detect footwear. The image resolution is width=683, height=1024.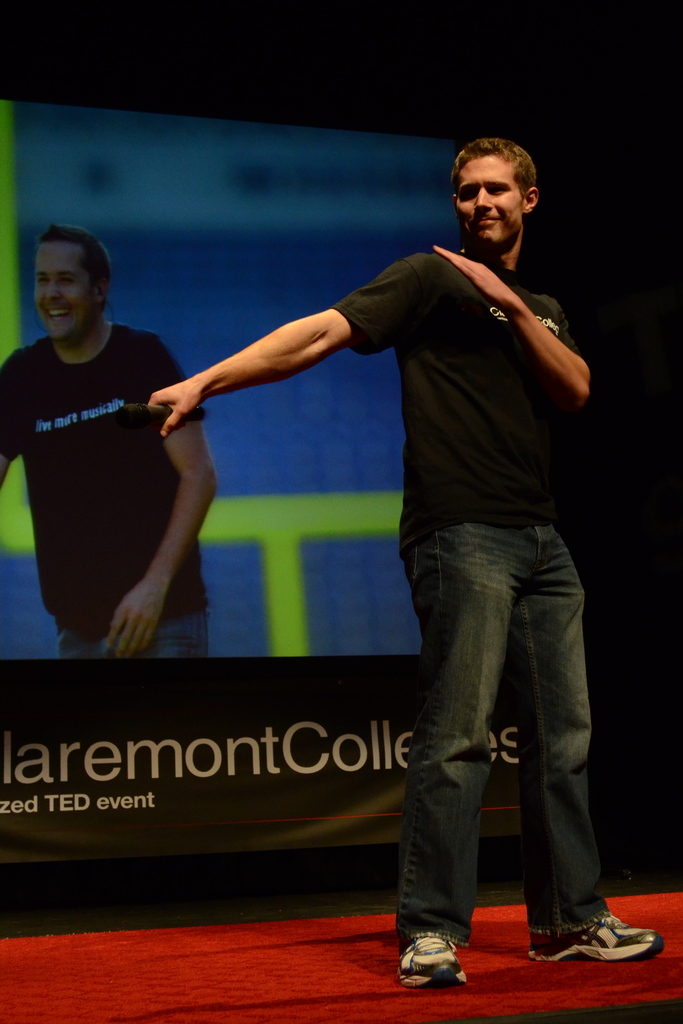
397/930/465/996.
